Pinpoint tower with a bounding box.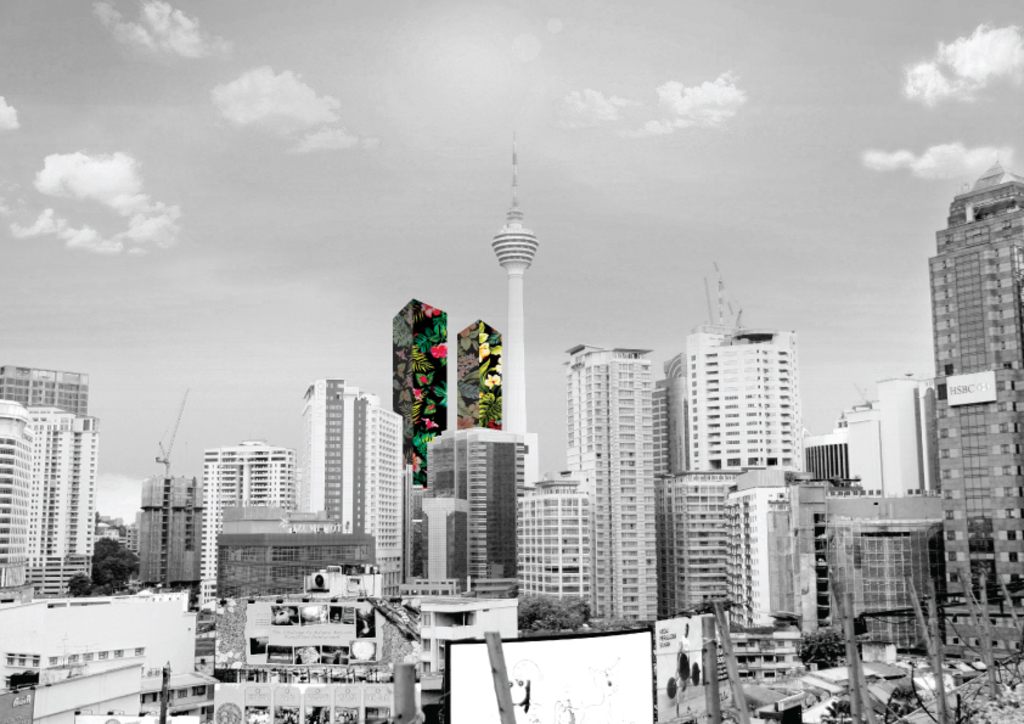
region(454, 314, 502, 434).
